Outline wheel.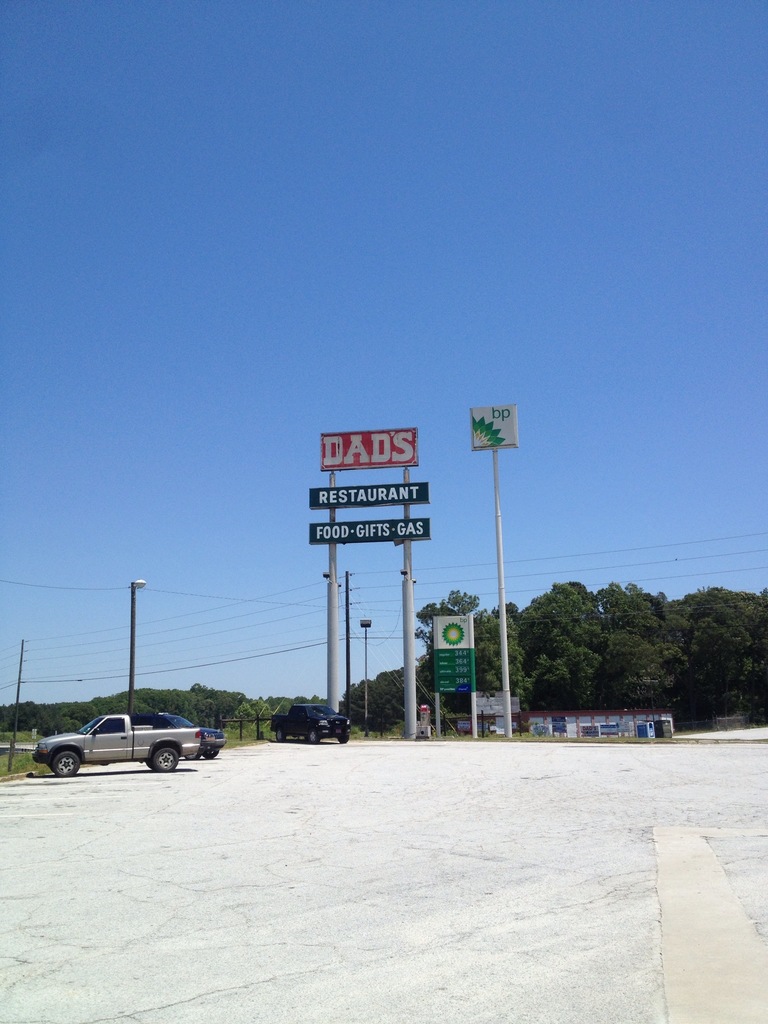
Outline: <box>152,741,177,772</box>.
